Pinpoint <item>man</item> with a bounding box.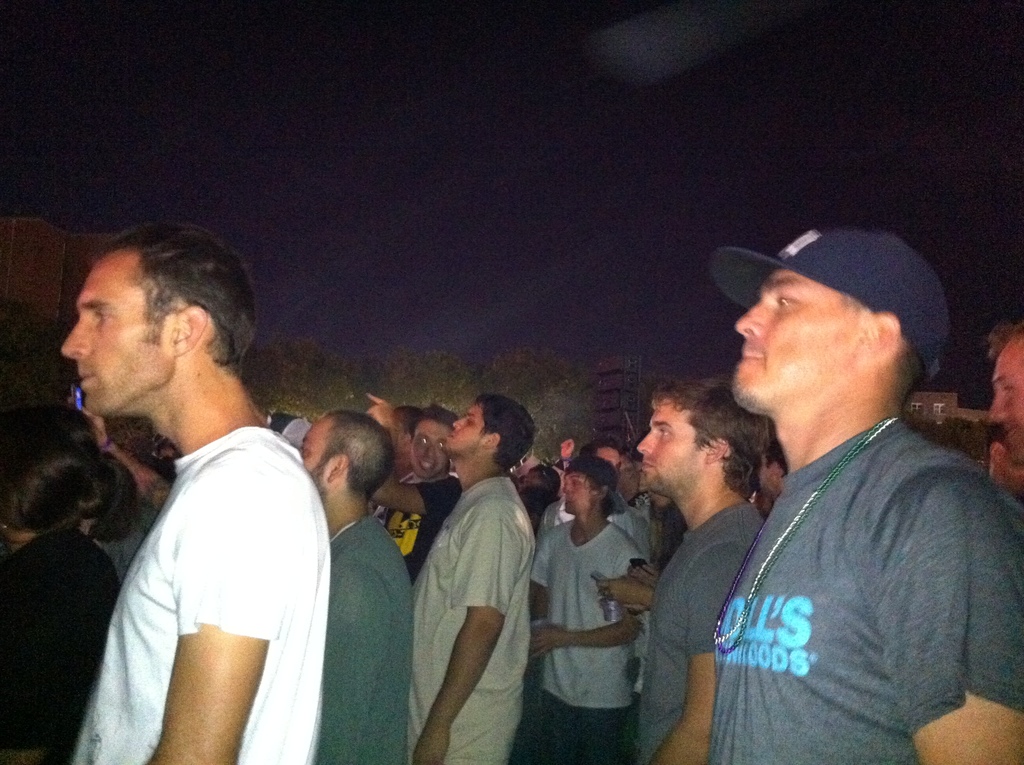
<bbox>518, 466, 564, 511</bbox>.
